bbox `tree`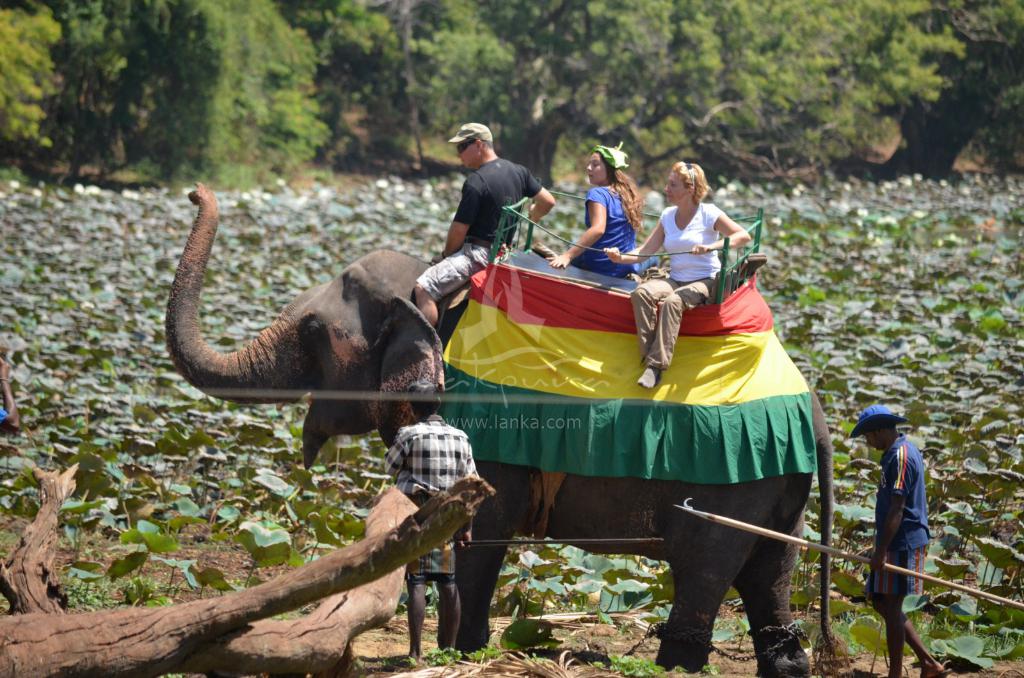
(x1=0, y1=0, x2=147, y2=189)
